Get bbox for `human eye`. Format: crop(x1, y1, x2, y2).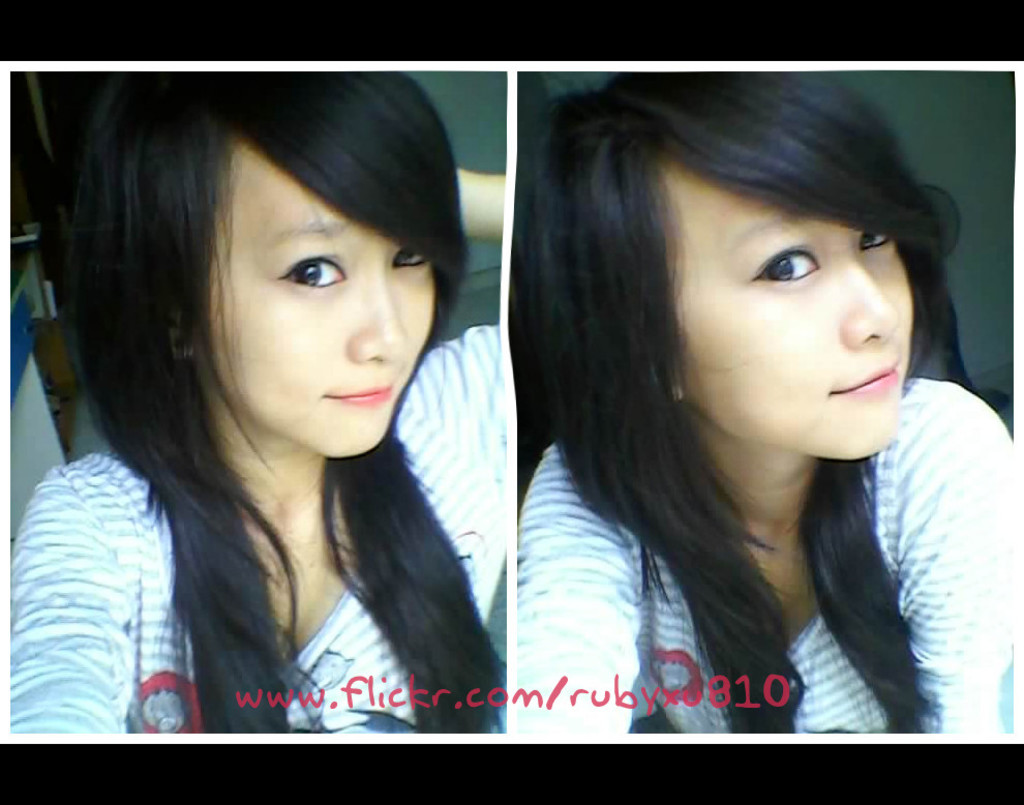
crop(744, 237, 823, 291).
